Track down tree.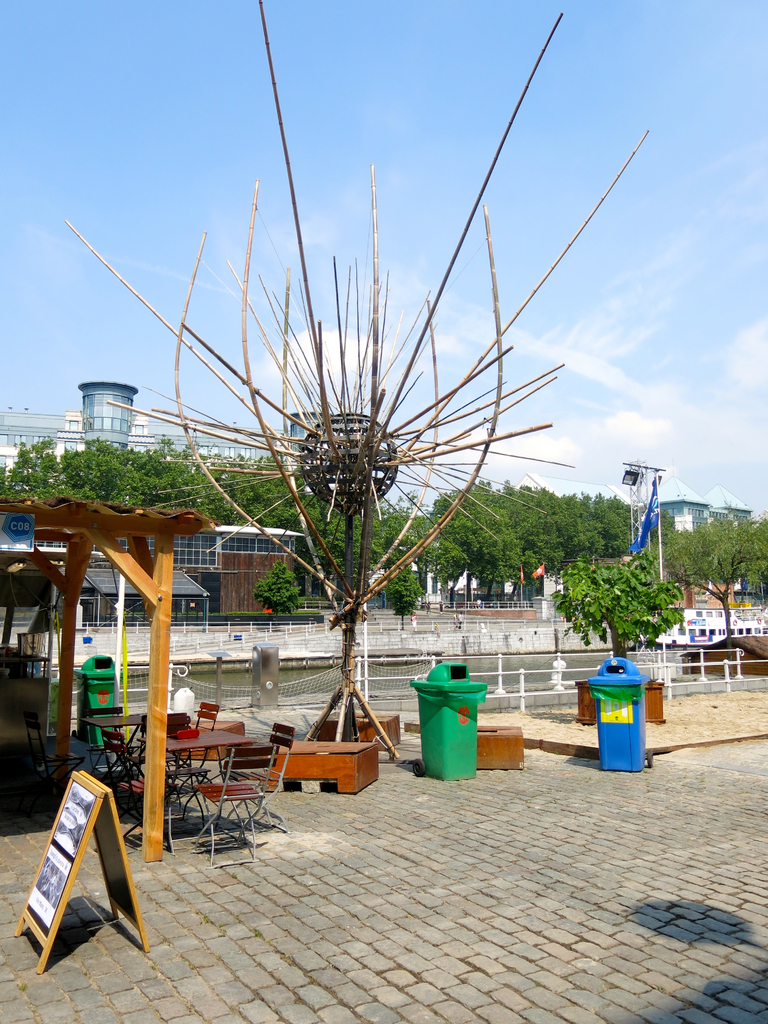
Tracked to (left=295, top=486, right=424, bottom=619).
